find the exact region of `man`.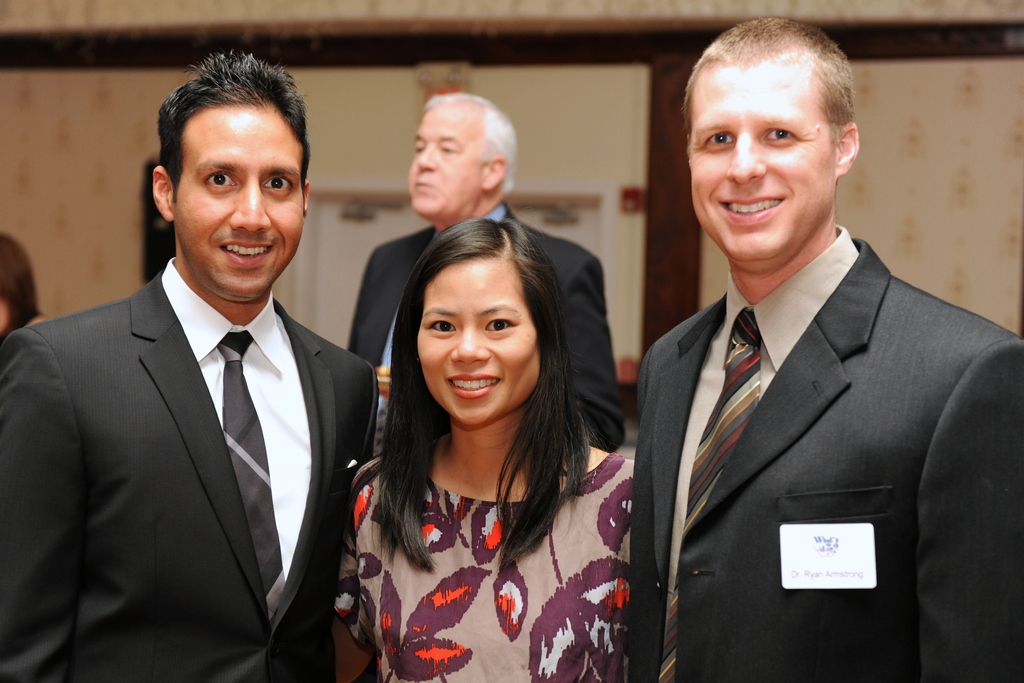
Exact region: box(624, 15, 1023, 682).
